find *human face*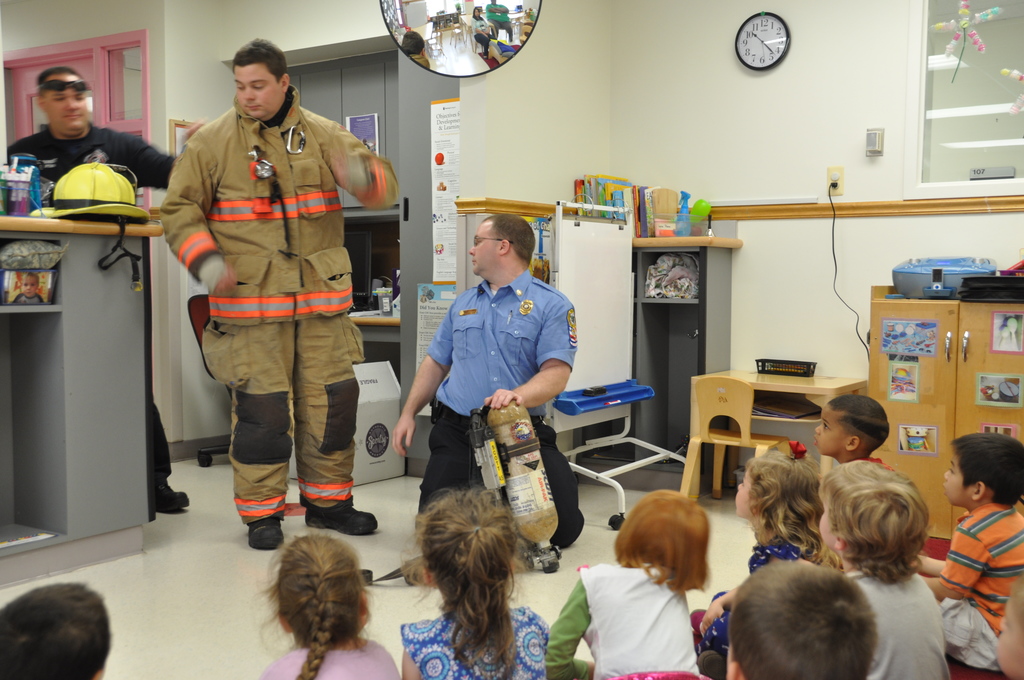
crop(812, 404, 841, 455)
